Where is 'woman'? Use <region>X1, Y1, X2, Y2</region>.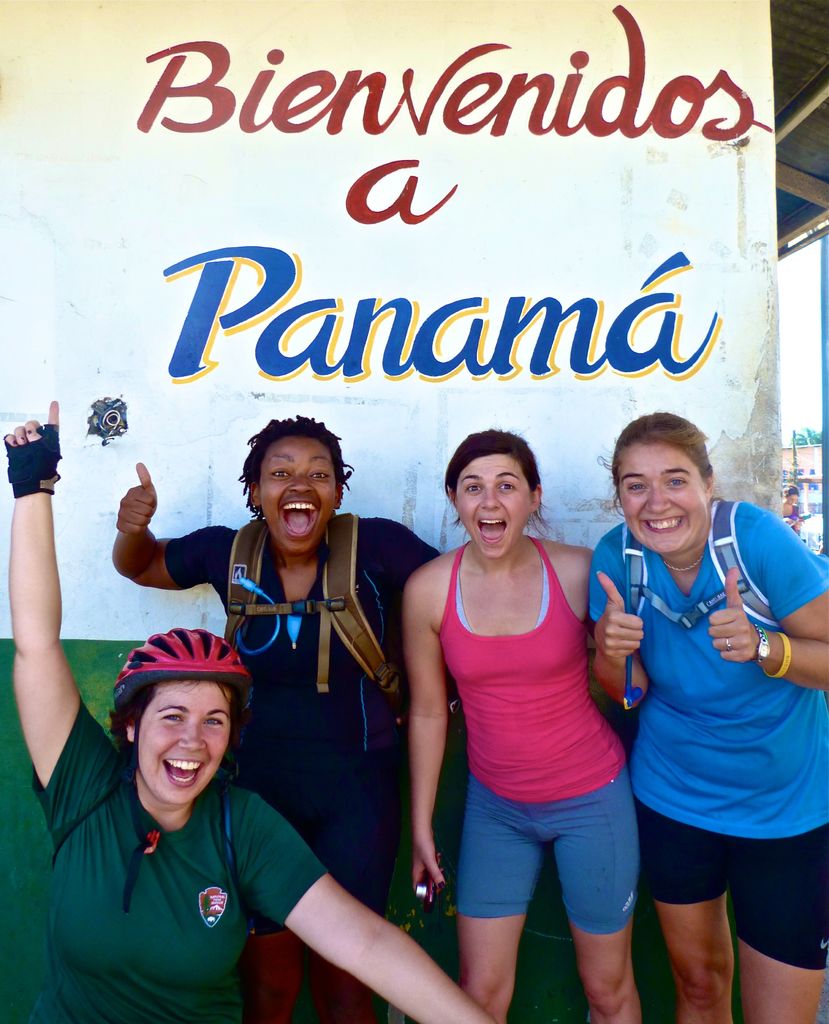
<region>0, 396, 506, 1023</region>.
